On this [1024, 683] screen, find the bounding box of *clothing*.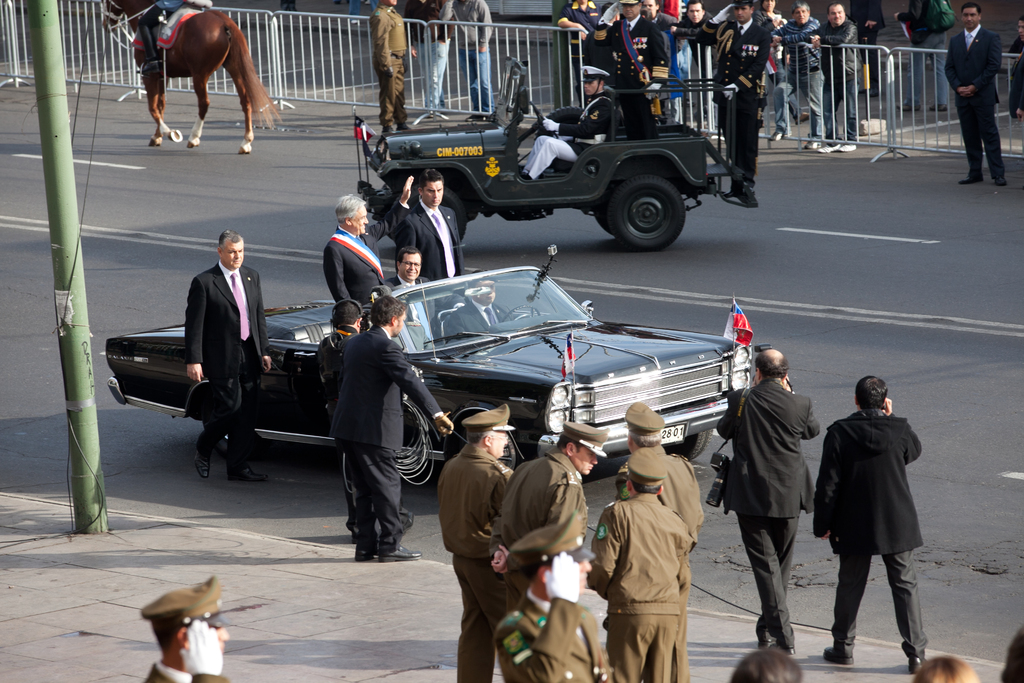
Bounding box: detection(824, 54, 854, 136).
